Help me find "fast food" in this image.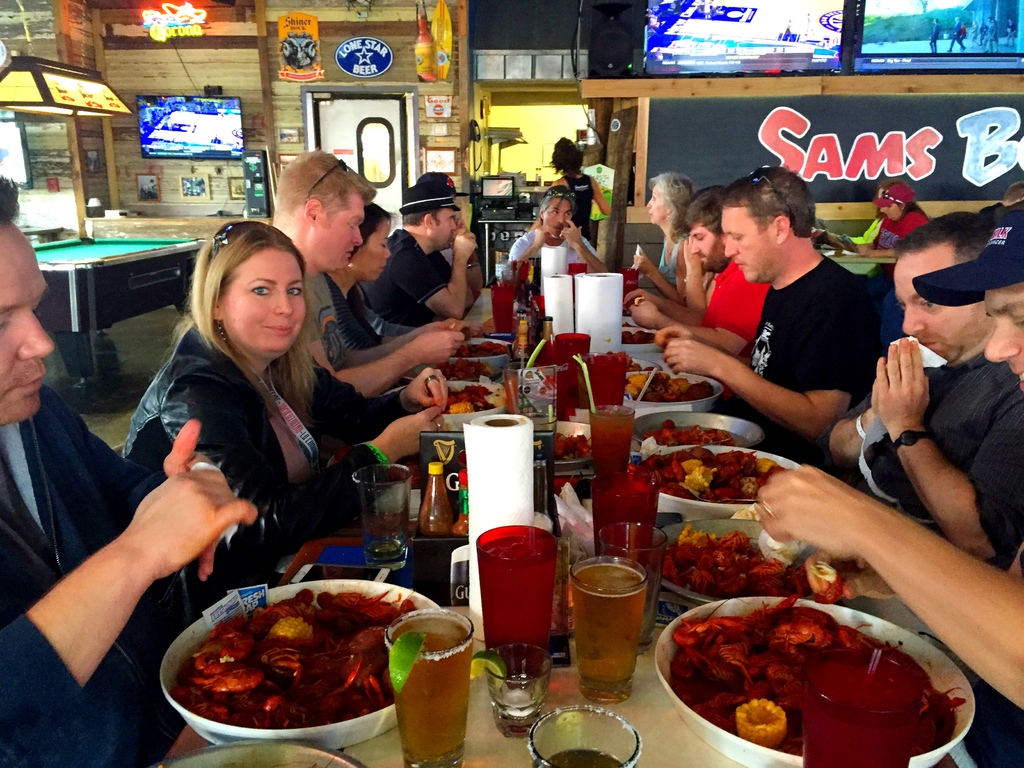
Found it: bbox=[468, 342, 511, 359].
